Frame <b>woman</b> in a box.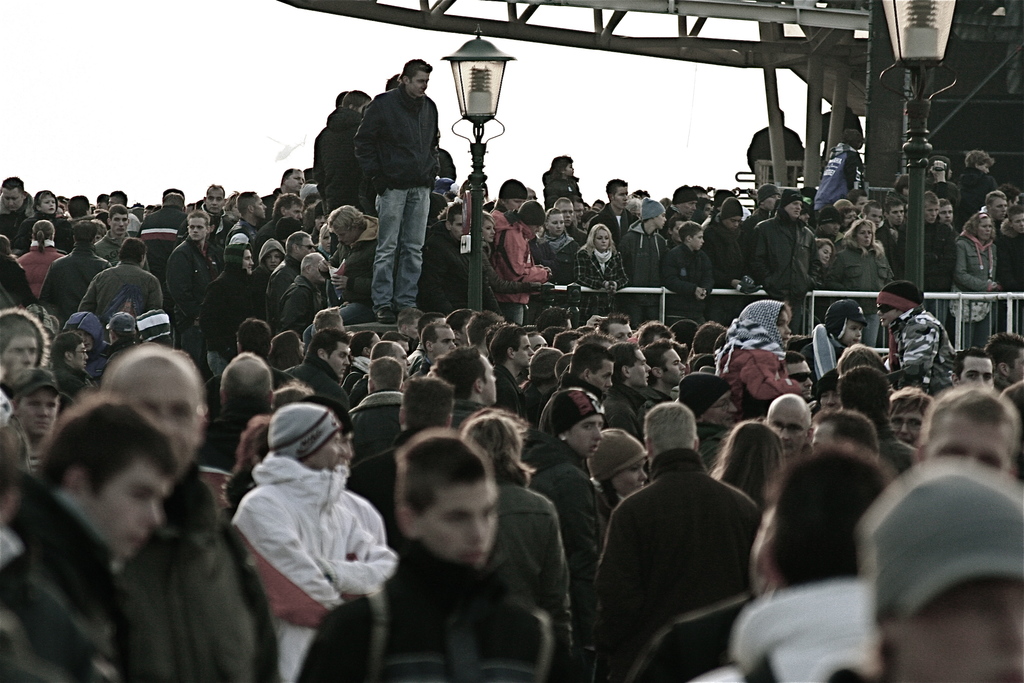
bbox(593, 431, 648, 551).
